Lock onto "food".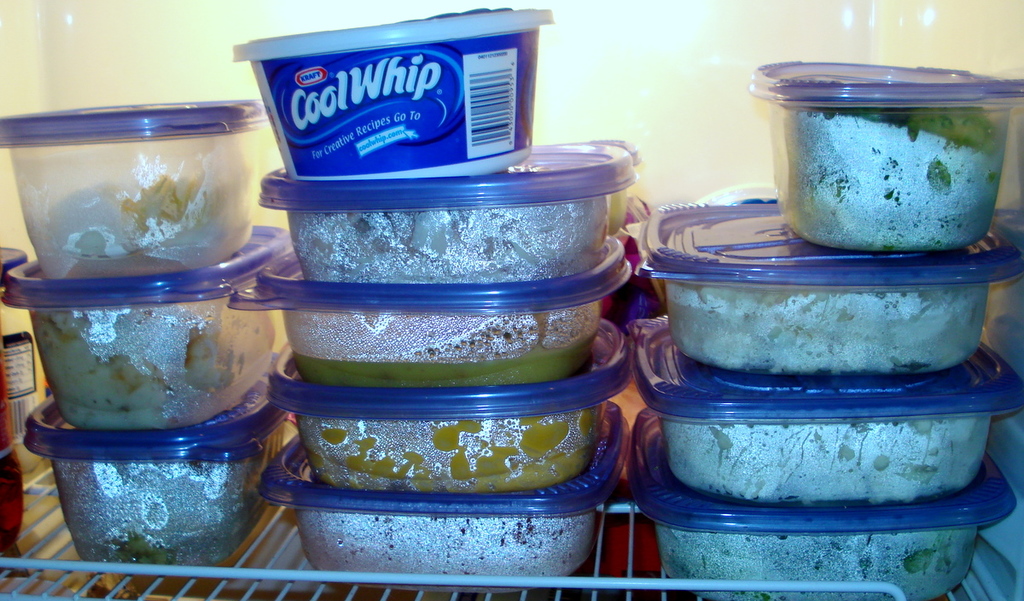
Locked: [x1=295, y1=512, x2=608, y2=579].
